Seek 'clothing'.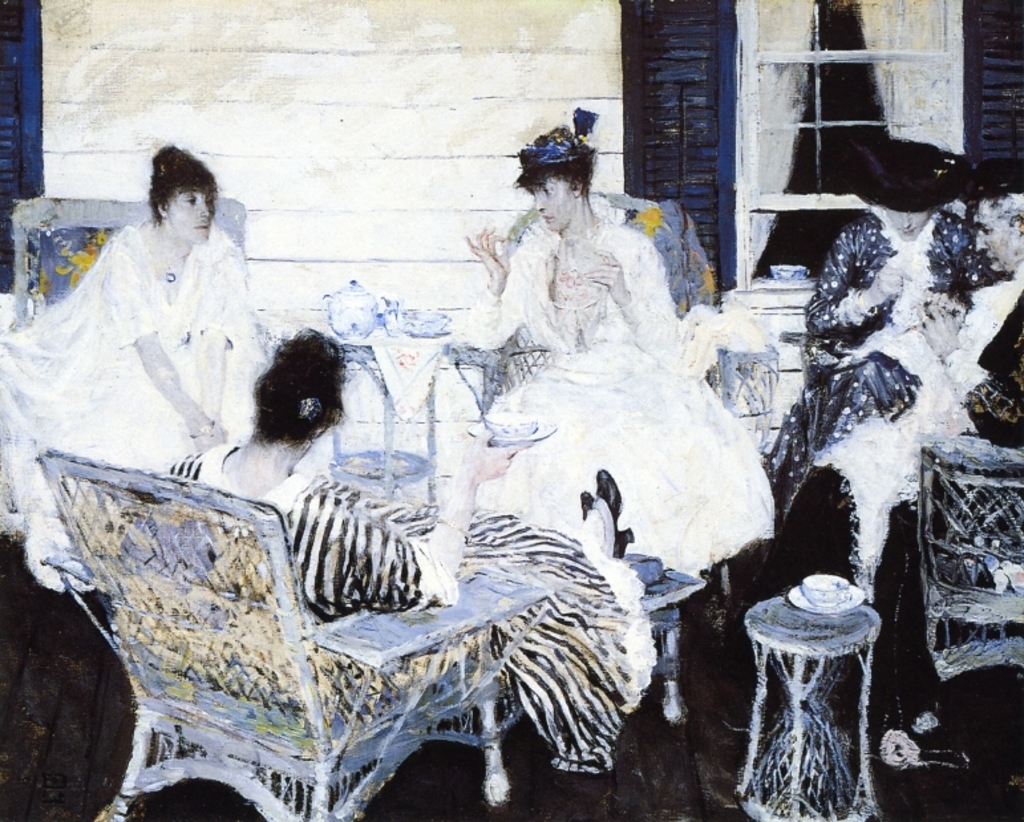
{"x1": 73, "y1": 185, "x2": 252, "y2": 474}.
